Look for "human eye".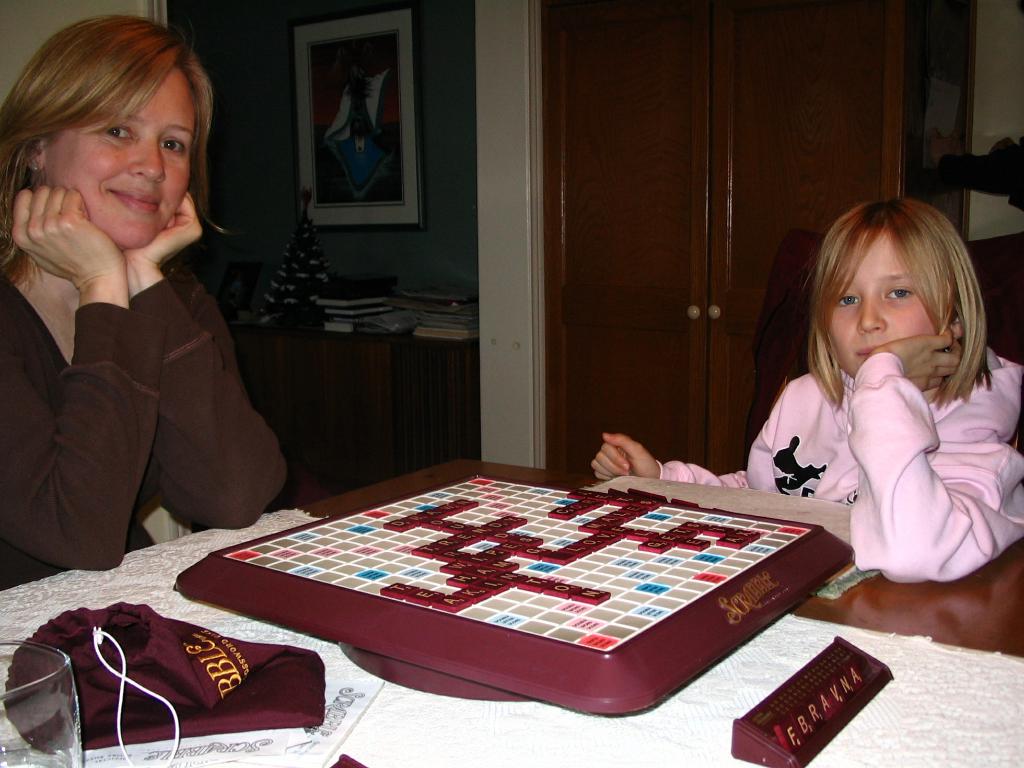
Found: {"x1": 158, "y1": 136, "x2": 191, "y2": 156}.
